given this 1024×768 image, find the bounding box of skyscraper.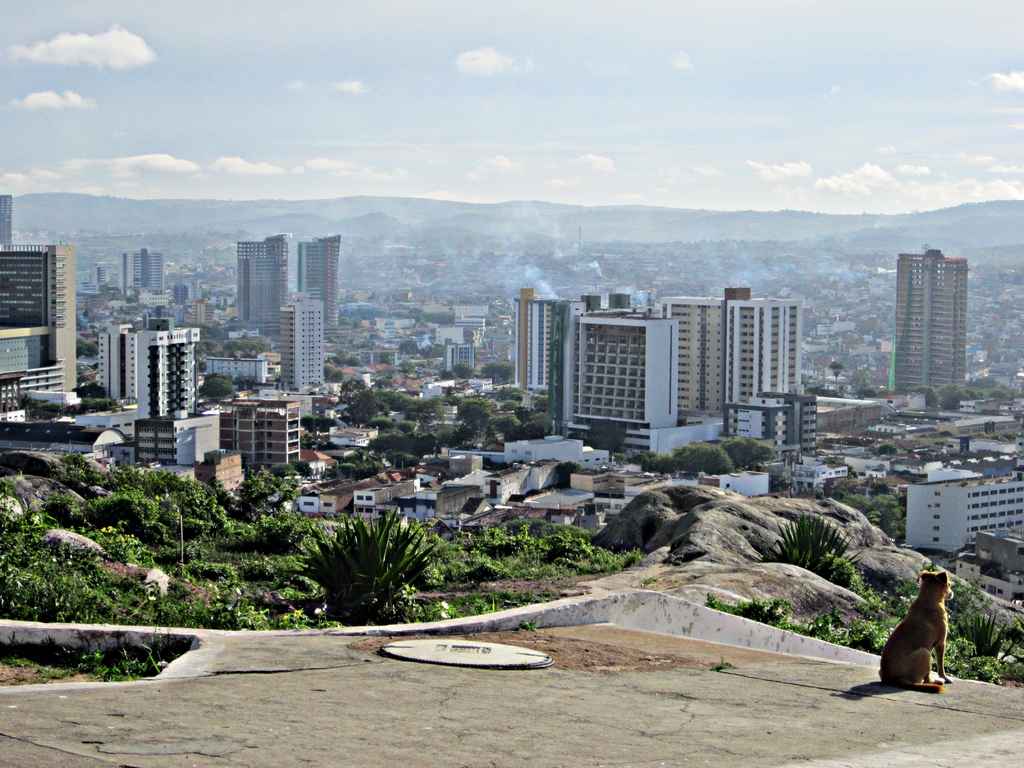
237, 239, 289, 323.
